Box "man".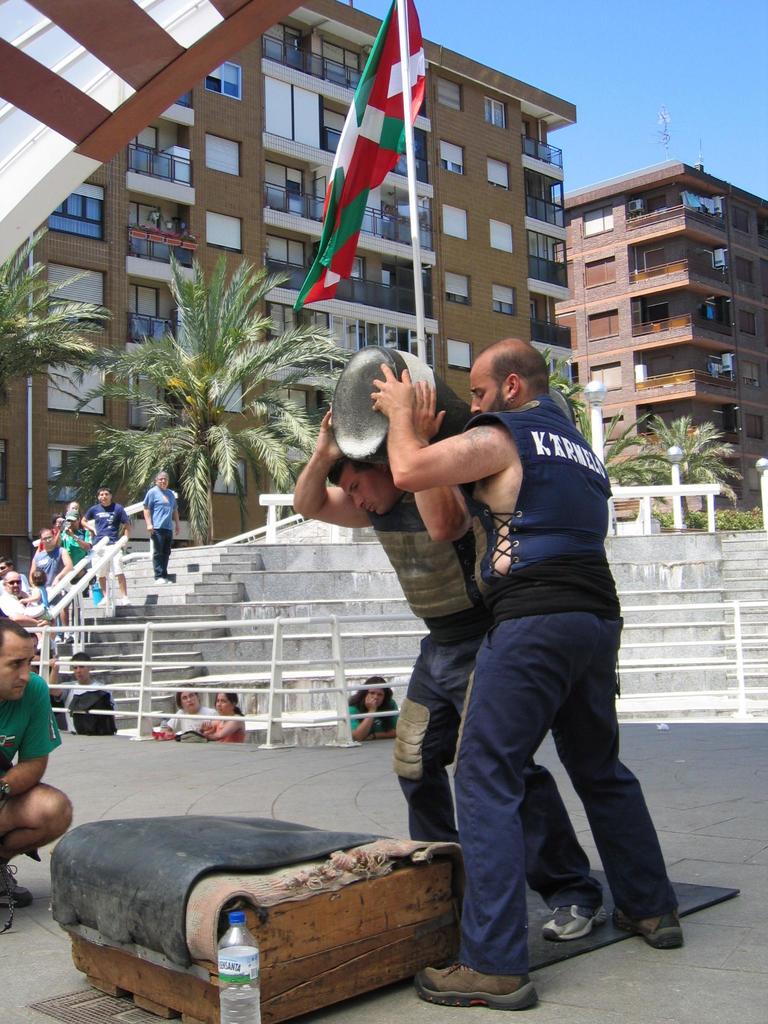
bbox(22, 526, 72, 603).
